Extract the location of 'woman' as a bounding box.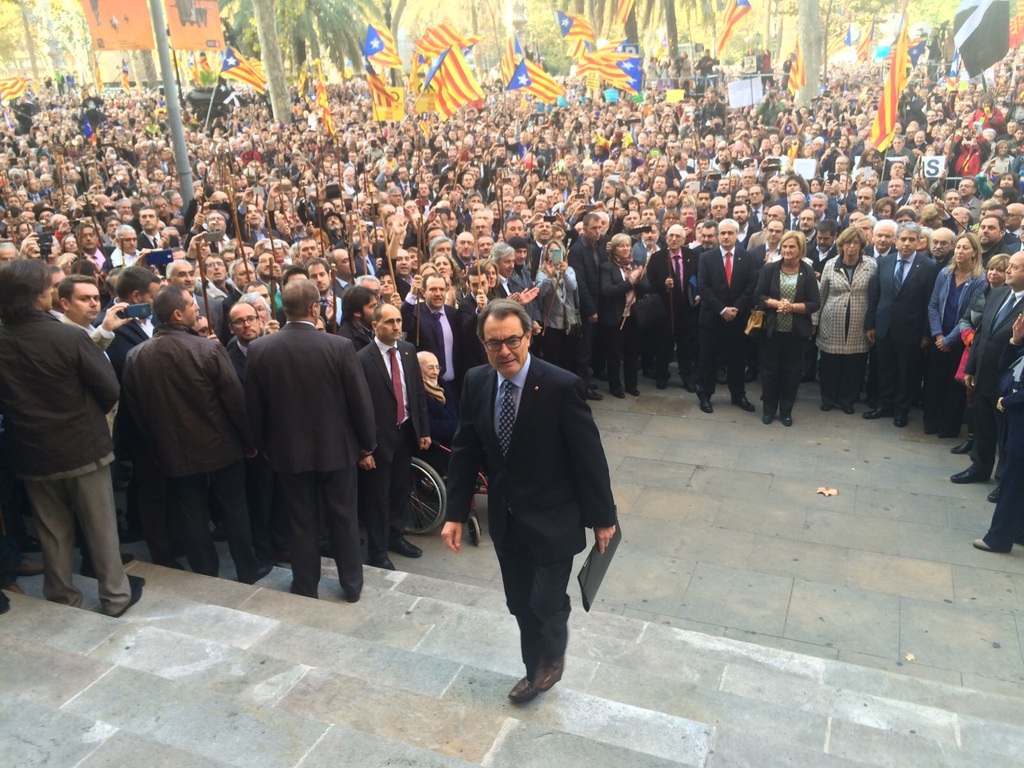
BBox(927, 125, 938, 143).
